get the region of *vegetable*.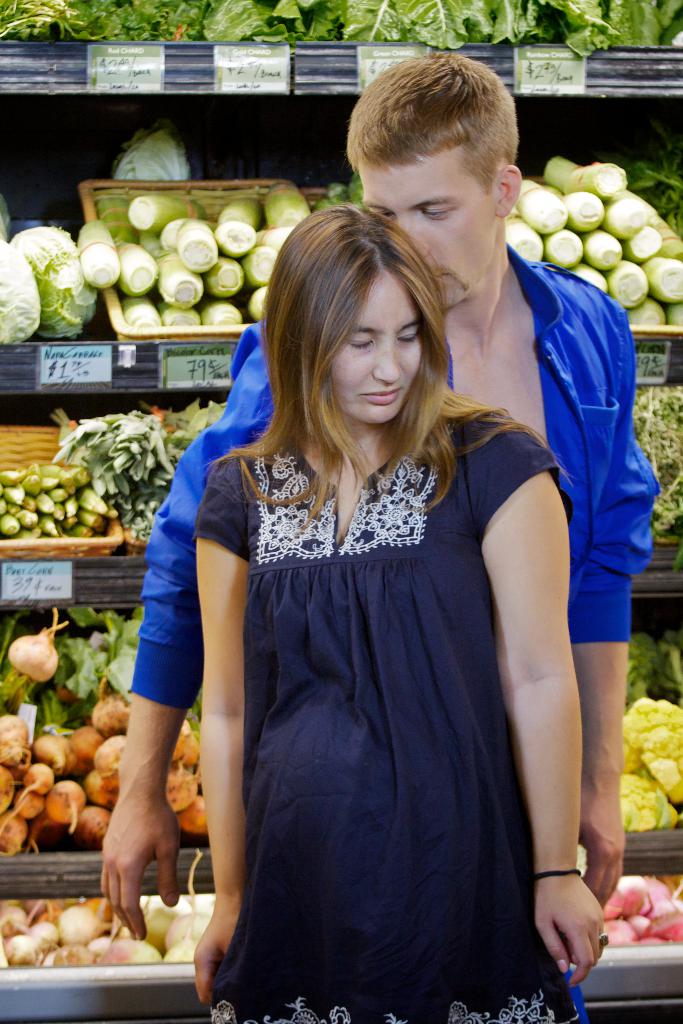
113, 125, 190, 190.
